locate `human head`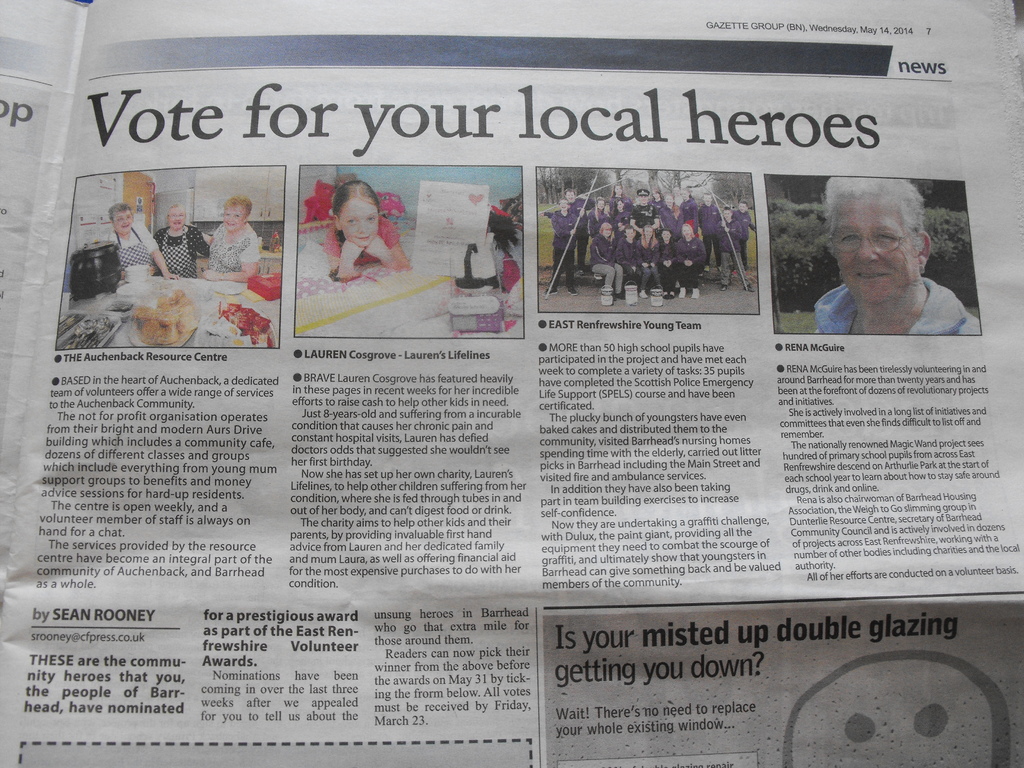
614,180,624,195
